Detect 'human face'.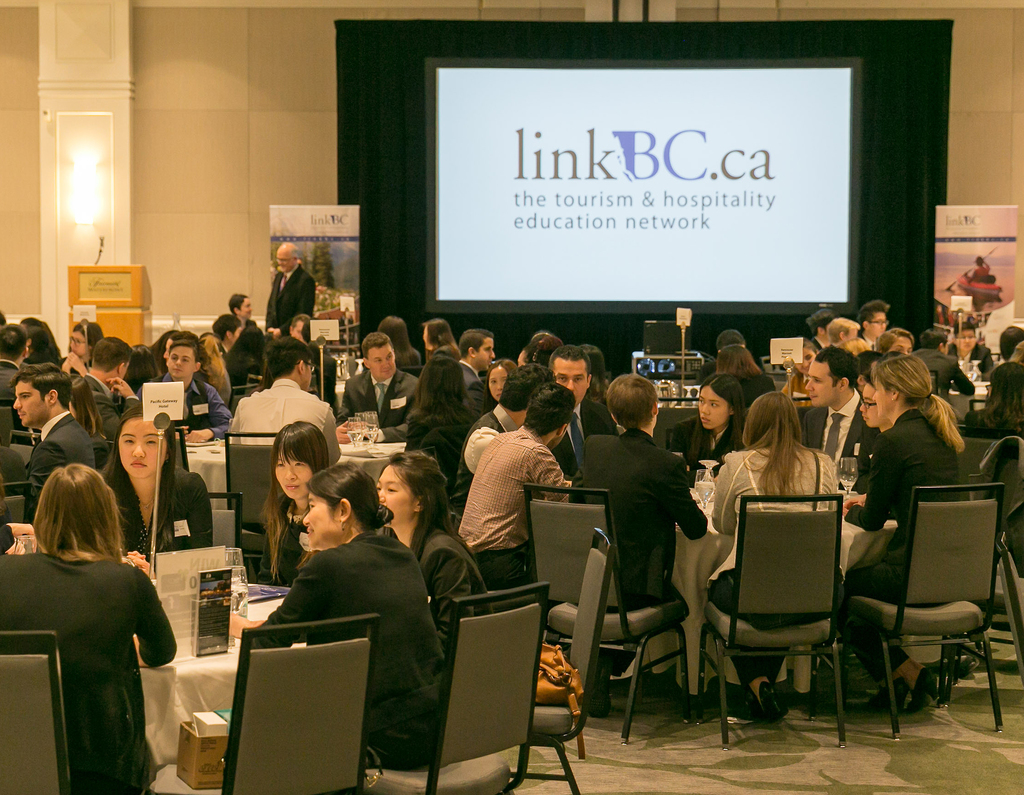
Detected at detection(381, 467, 411, 519).
